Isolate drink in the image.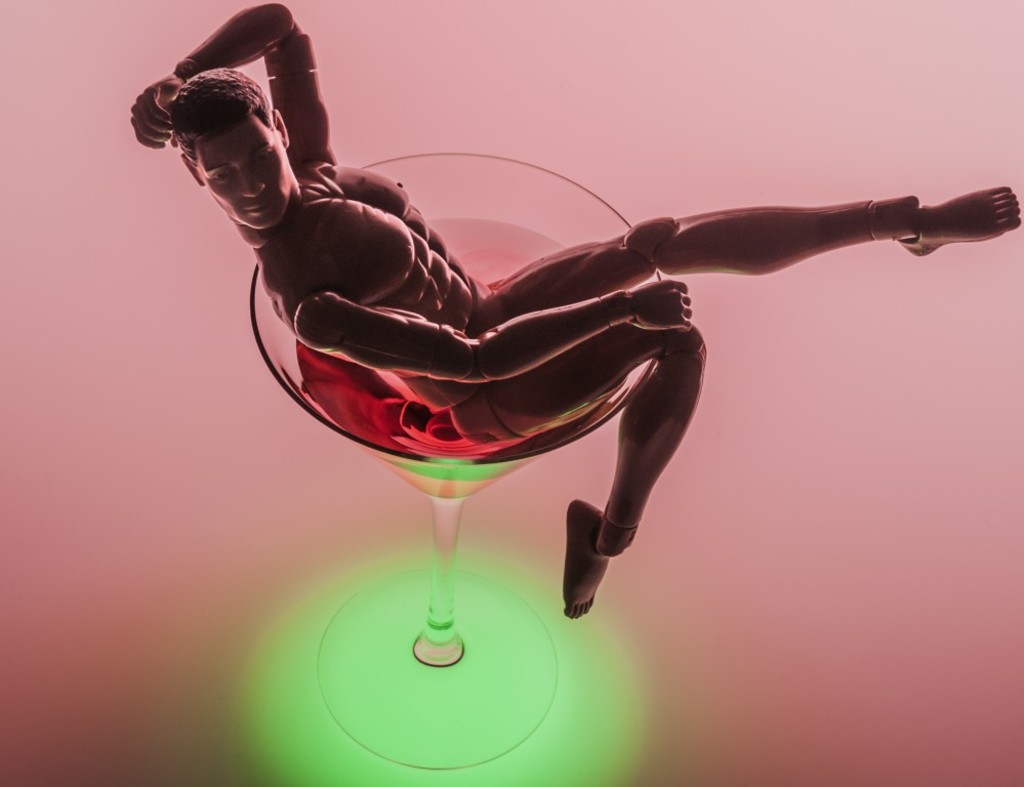
Isolated region: [295,217,647,495].
